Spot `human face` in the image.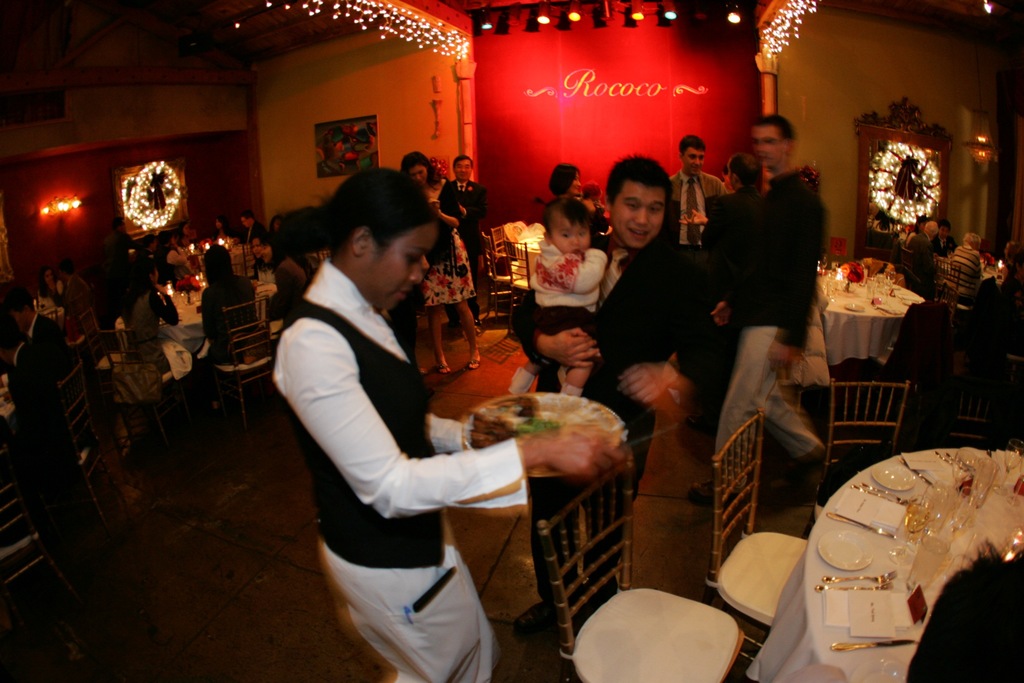
`human face` found at 362/223/433/306.
